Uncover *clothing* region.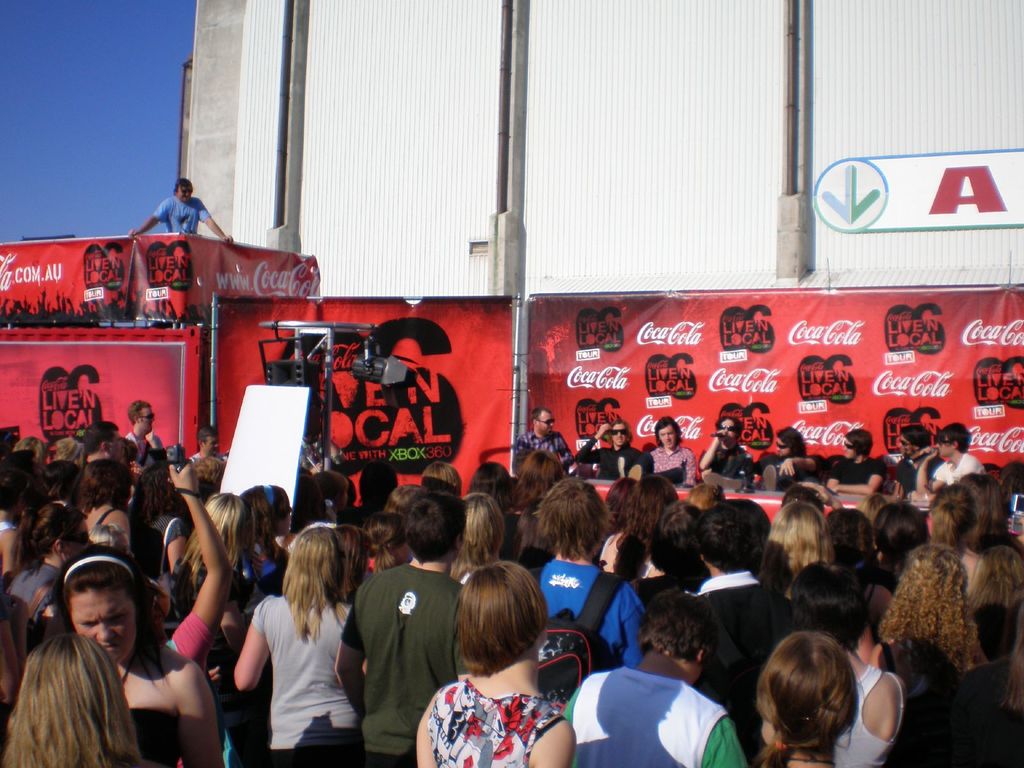
Uncovered: <box>187,452,225,468</box>.
